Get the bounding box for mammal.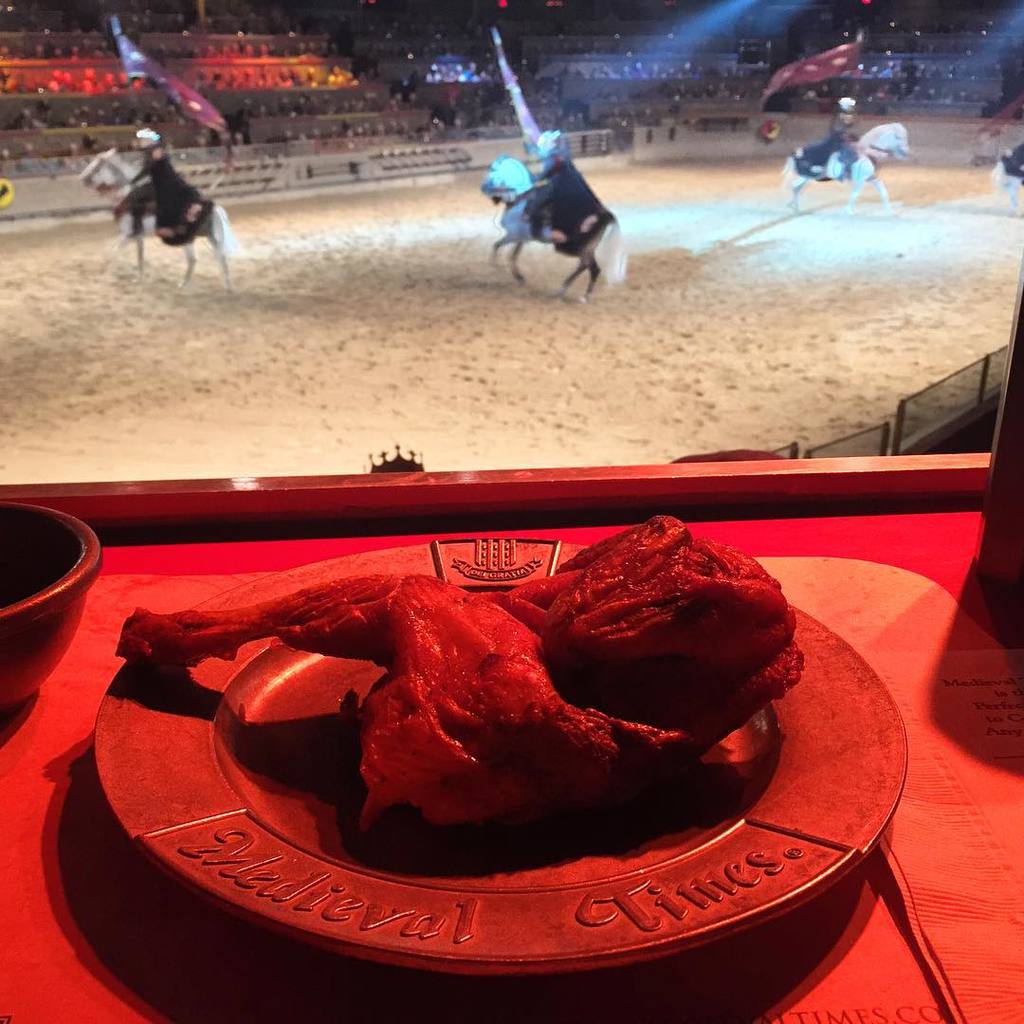
region(475, 154, 627, 296).
